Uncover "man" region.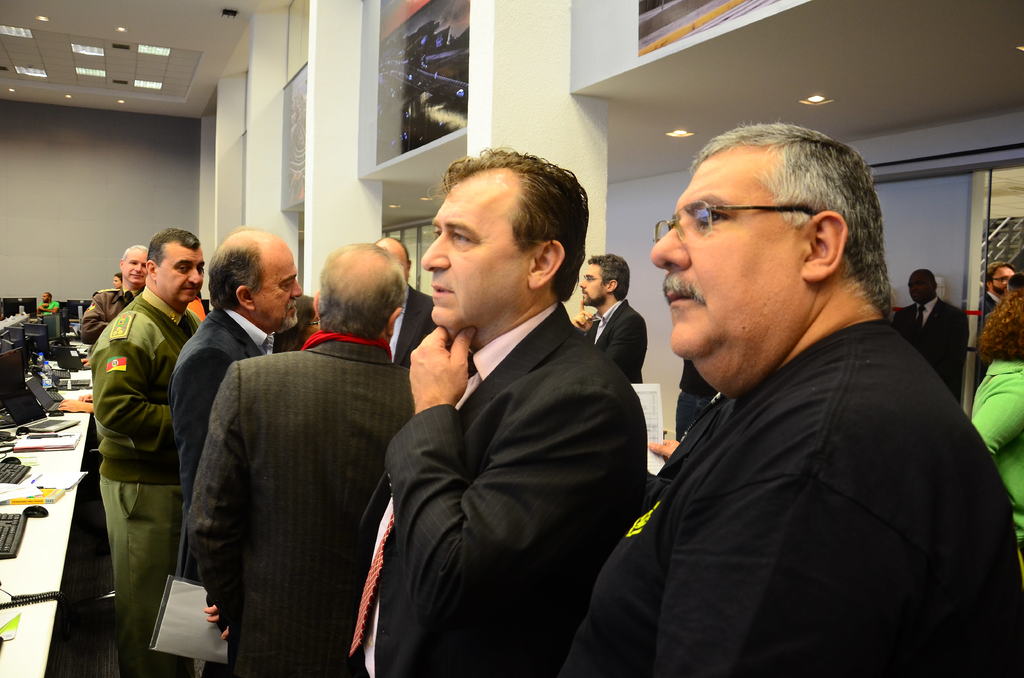
Uncovered: BBox(976, 262, 1012, 335).
